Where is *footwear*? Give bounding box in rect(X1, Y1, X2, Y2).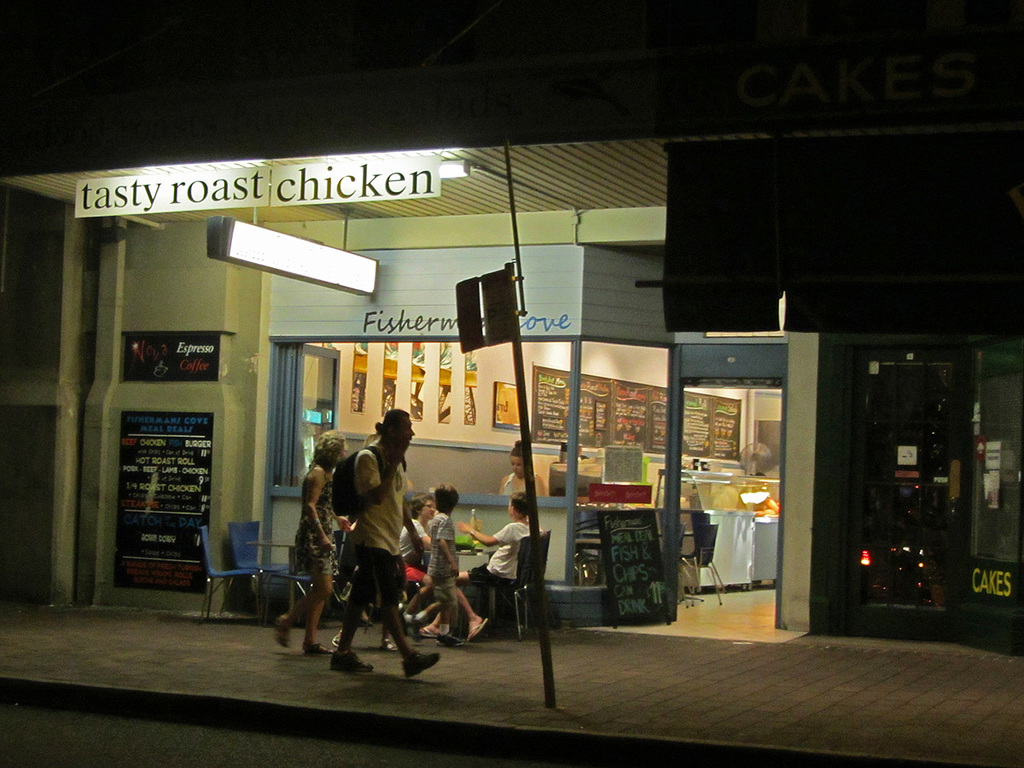
rect(330, 651, 378, 672).
